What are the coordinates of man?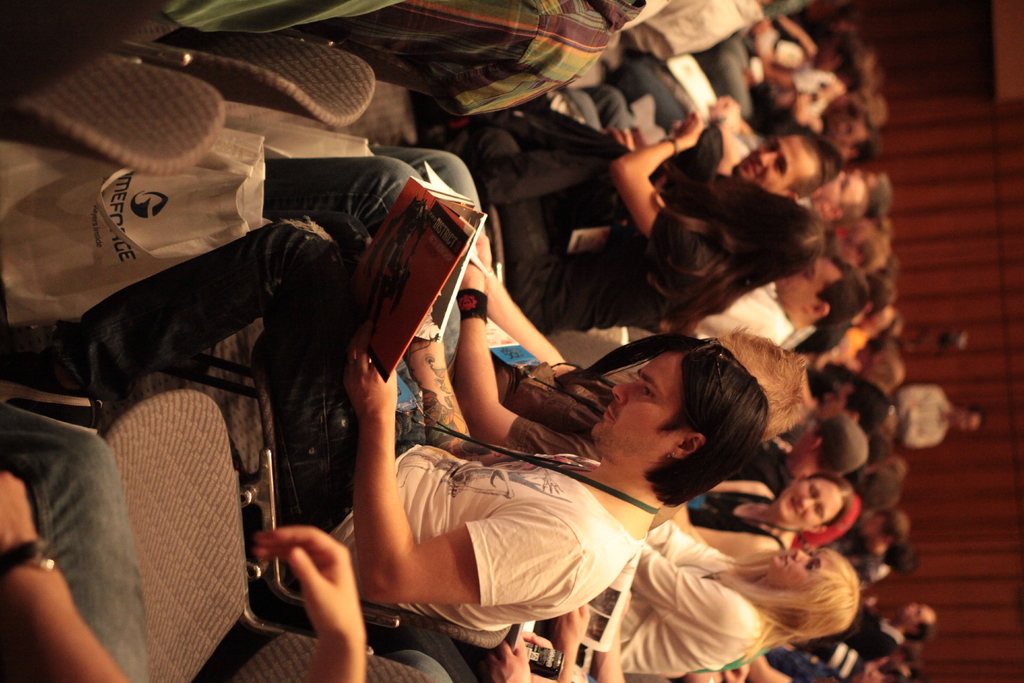
(left=840, top=604, right=935, bottom=668).
